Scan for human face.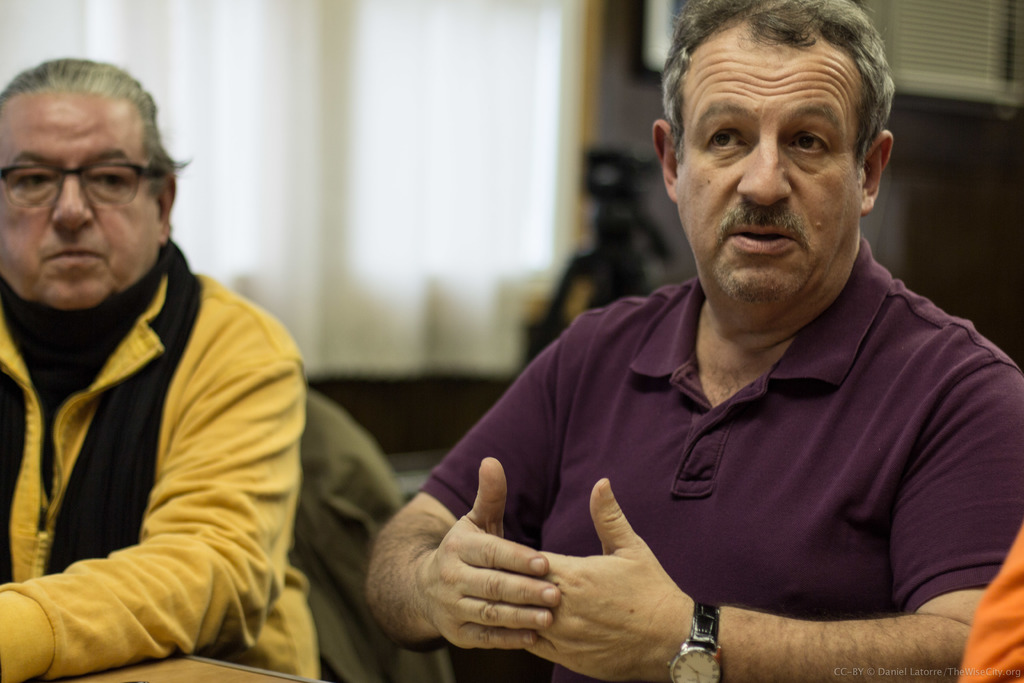
Scan result: 0 102 159 315.
